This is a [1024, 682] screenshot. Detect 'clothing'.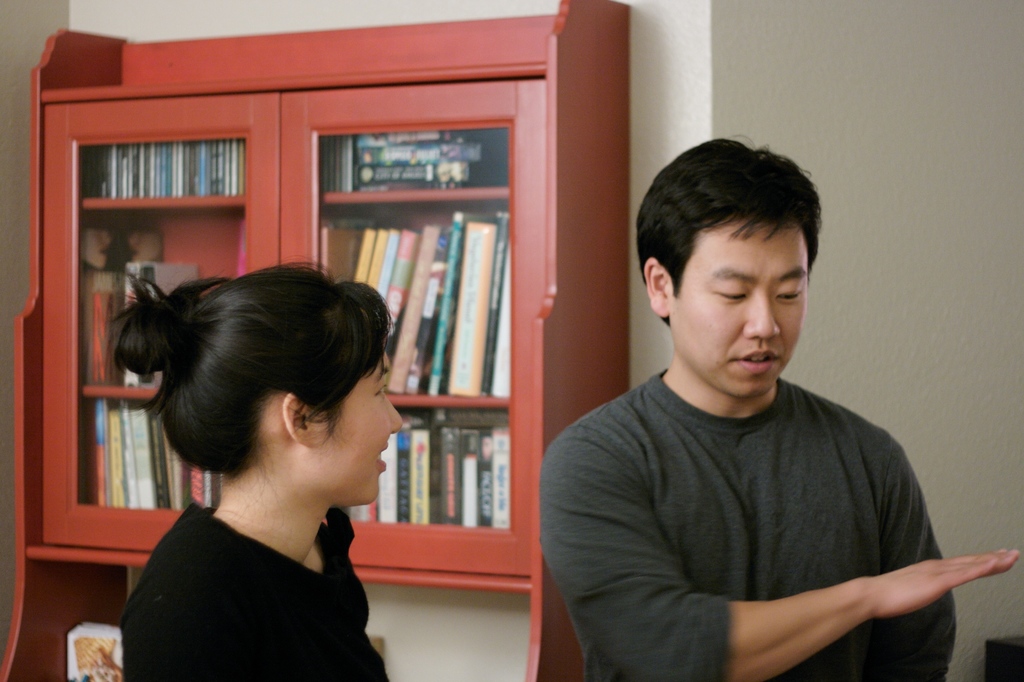
[122, 494, 402, 681].
